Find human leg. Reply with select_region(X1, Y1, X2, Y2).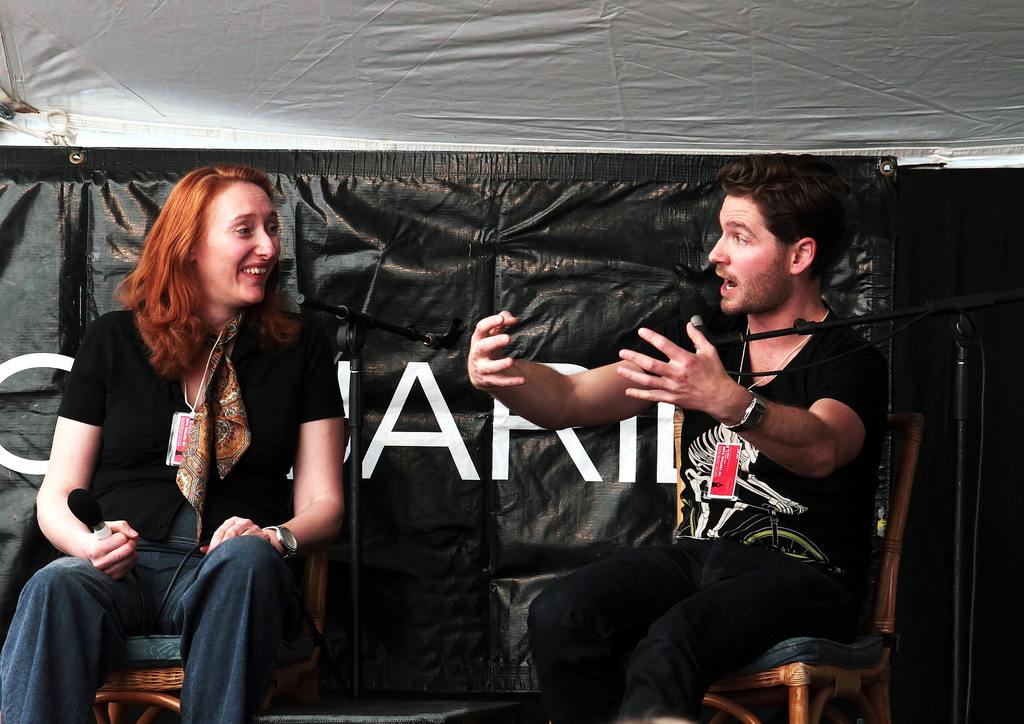
select_region(640, 559, 830, 716).
